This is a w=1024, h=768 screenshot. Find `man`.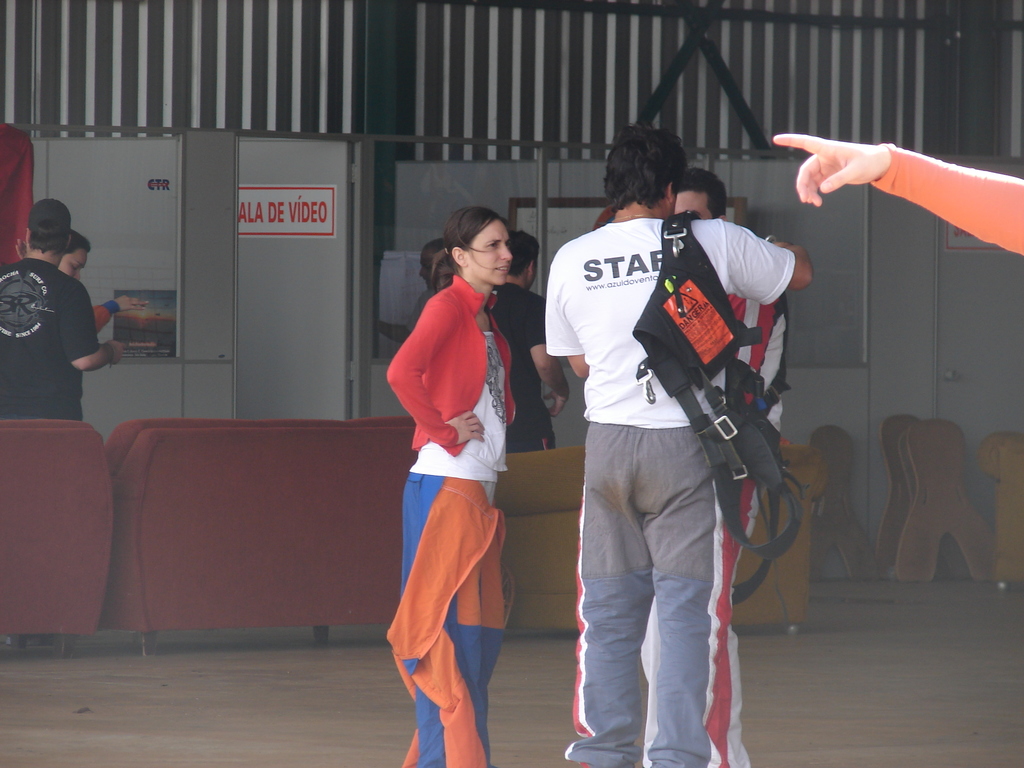
Bounding box: detection(546, 122, 808, 767).
